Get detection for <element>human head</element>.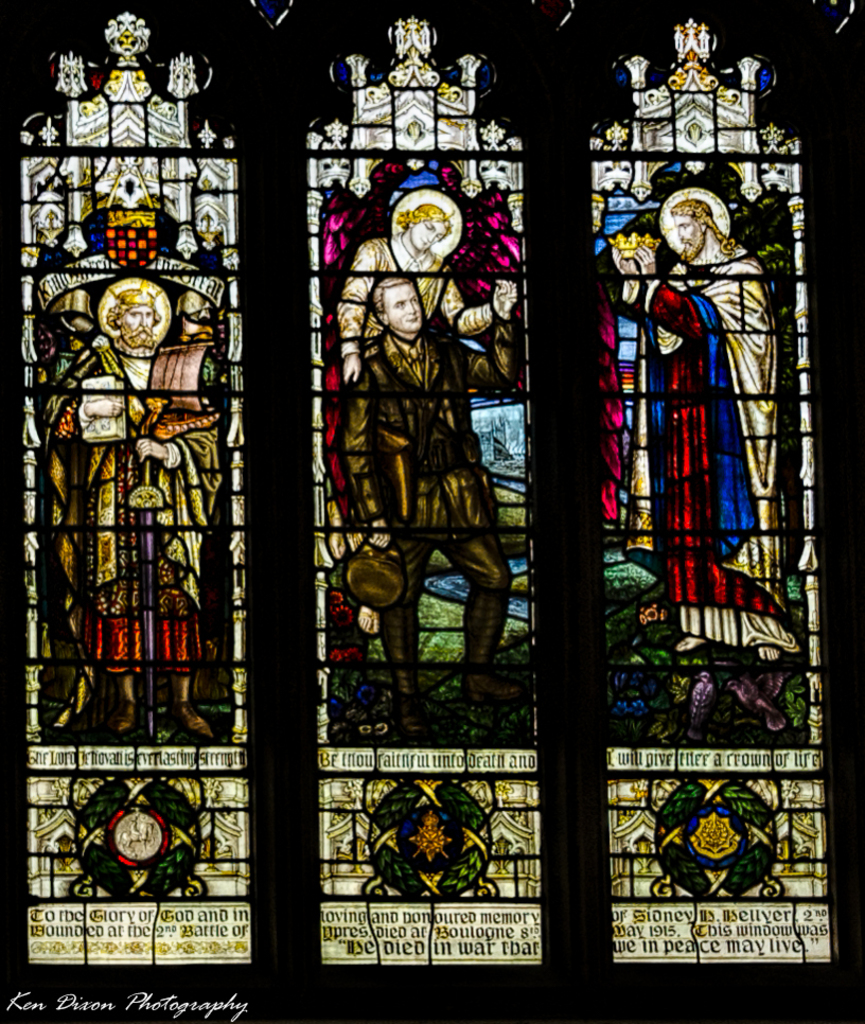
Detection: x1=105 y1=287 x2=162 y2=348.
